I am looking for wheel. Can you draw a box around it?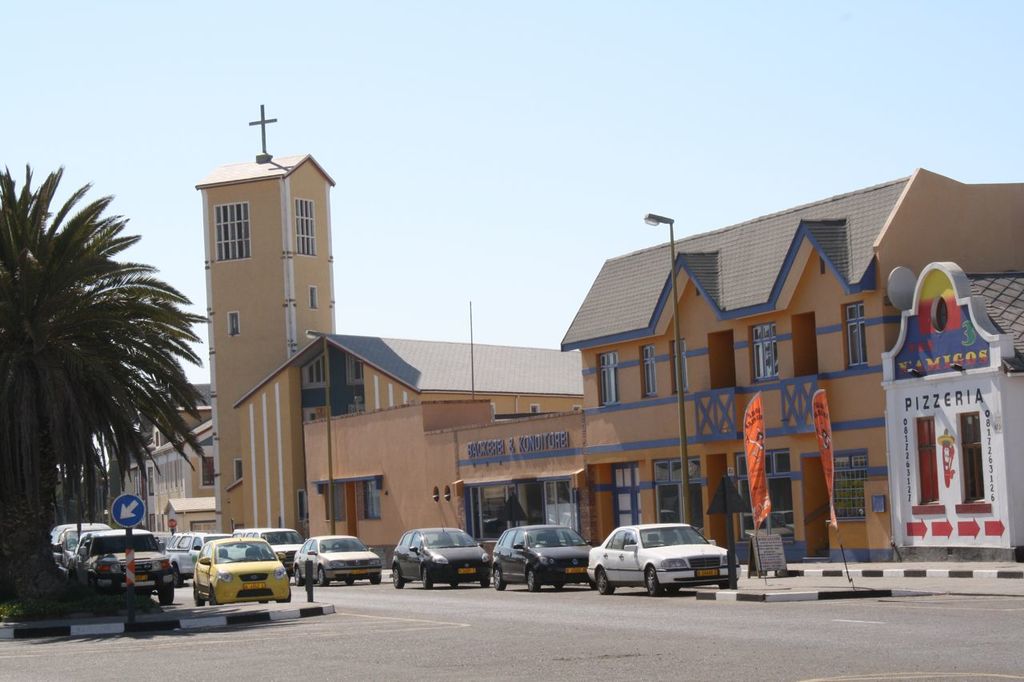
Sure, the bounding box is <bbox>646, 567, 661, 596</bbox>.
